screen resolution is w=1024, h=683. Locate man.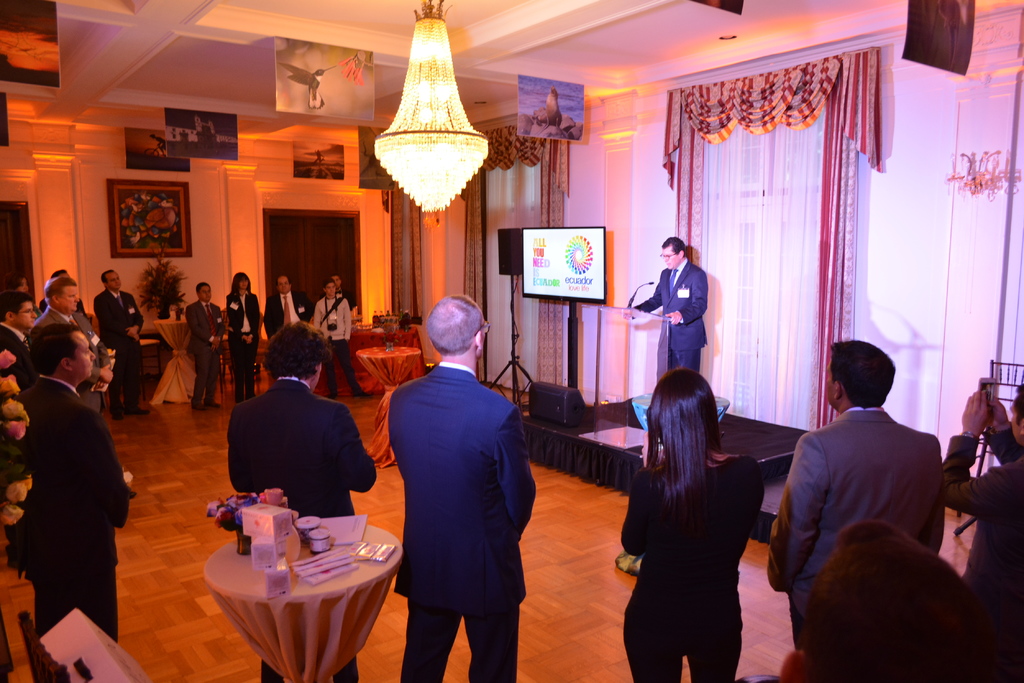
266,273,318,343.
